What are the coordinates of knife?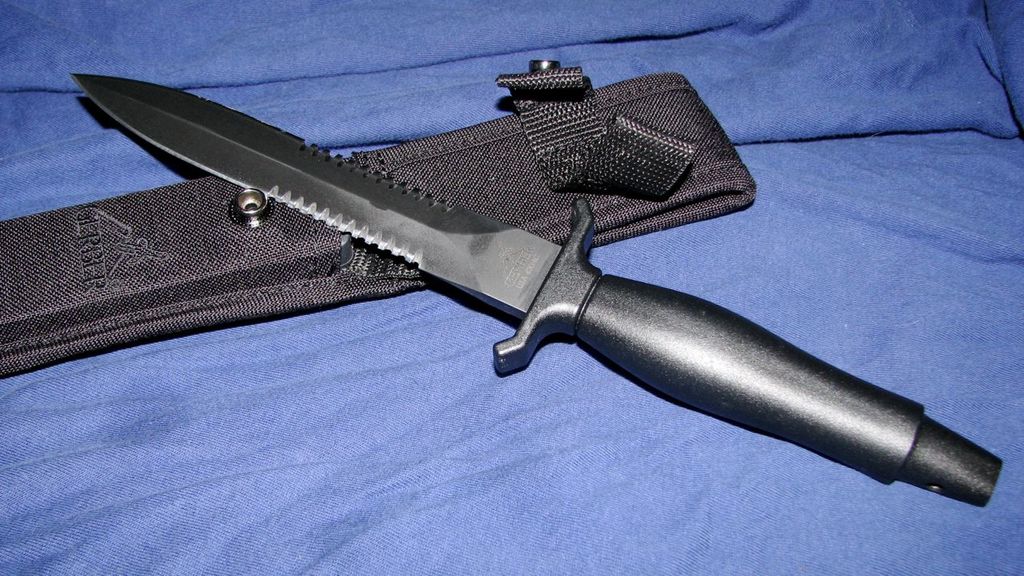
locate(67, 71, 1004, 510).
